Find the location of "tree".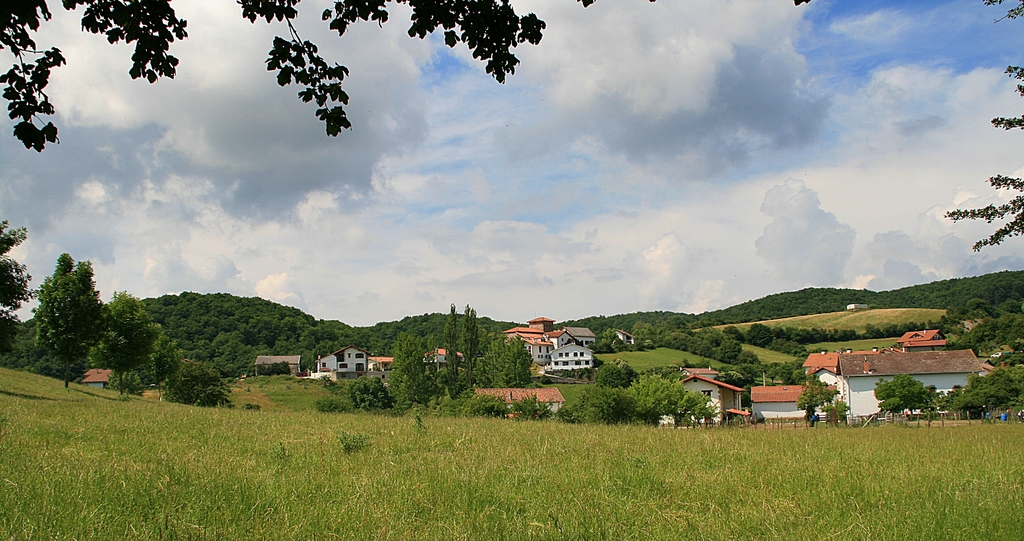
Location: (left=142, top=332, right=235, bottom=416).
